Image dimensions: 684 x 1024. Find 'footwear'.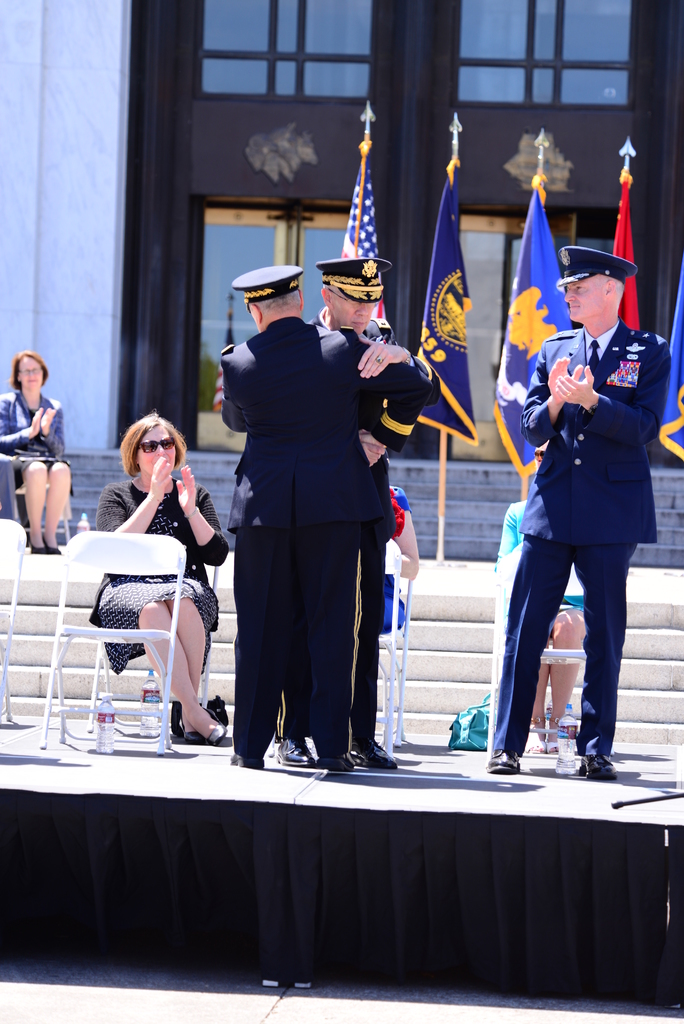
x1=548, y1=717, x2=571, y2=753.
